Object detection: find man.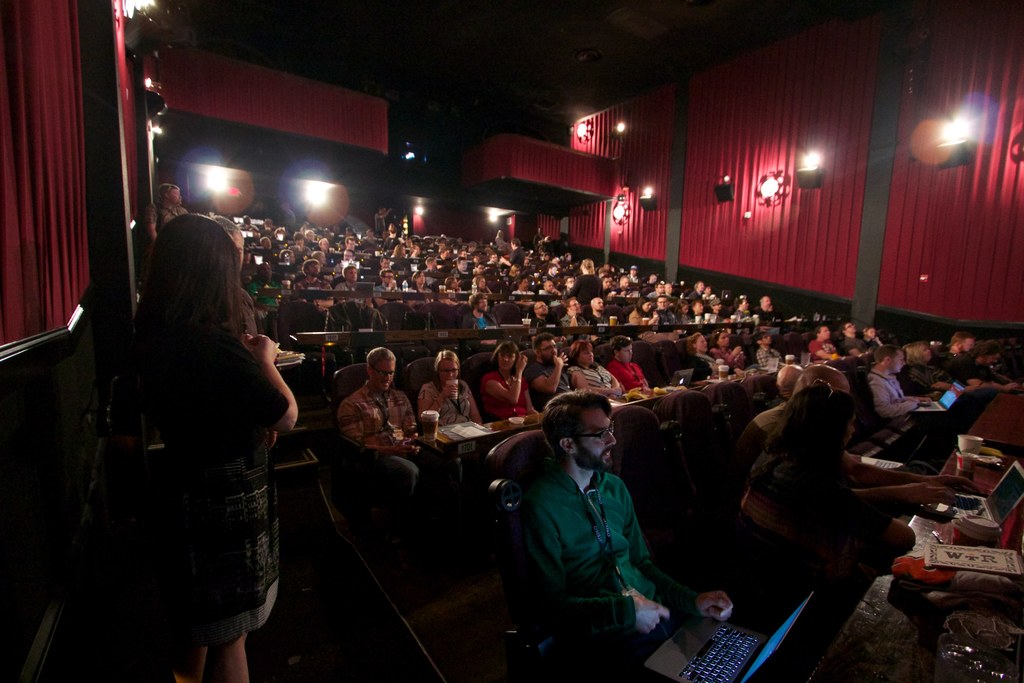
crop(534, 279, 564, 299).
